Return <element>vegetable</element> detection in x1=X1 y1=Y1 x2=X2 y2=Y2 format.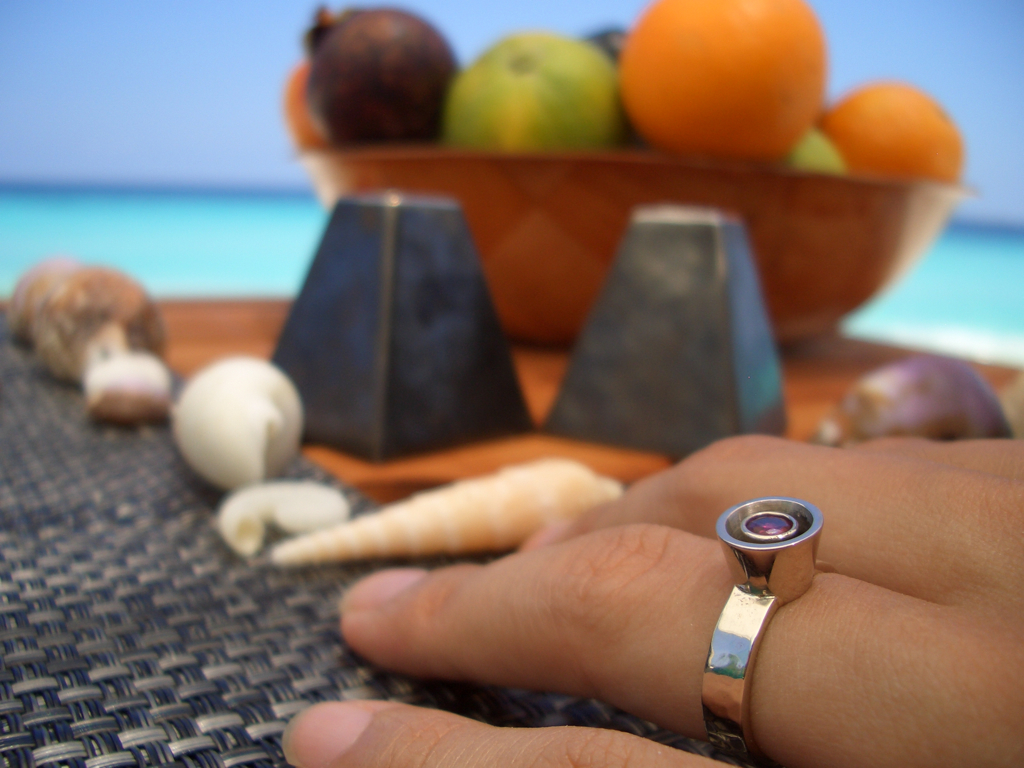
x1=170 y1=356 x2=307 y2=497.
